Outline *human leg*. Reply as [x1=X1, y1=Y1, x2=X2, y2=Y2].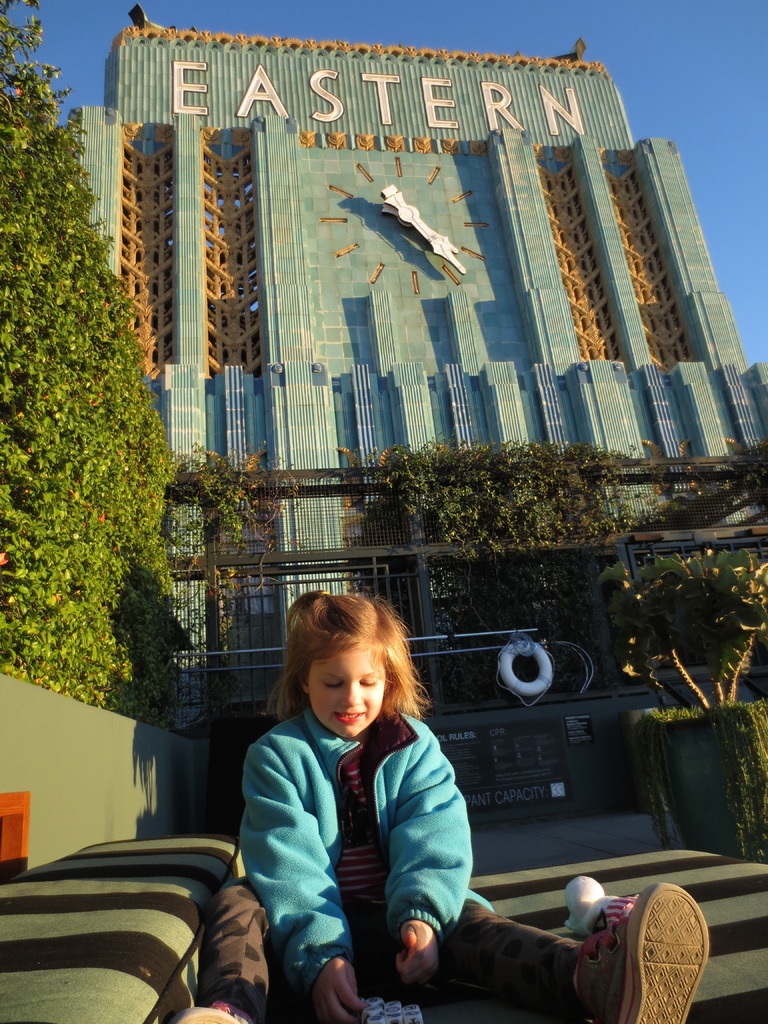
[x1=170, y1=889, x2=280, y2=1023].
